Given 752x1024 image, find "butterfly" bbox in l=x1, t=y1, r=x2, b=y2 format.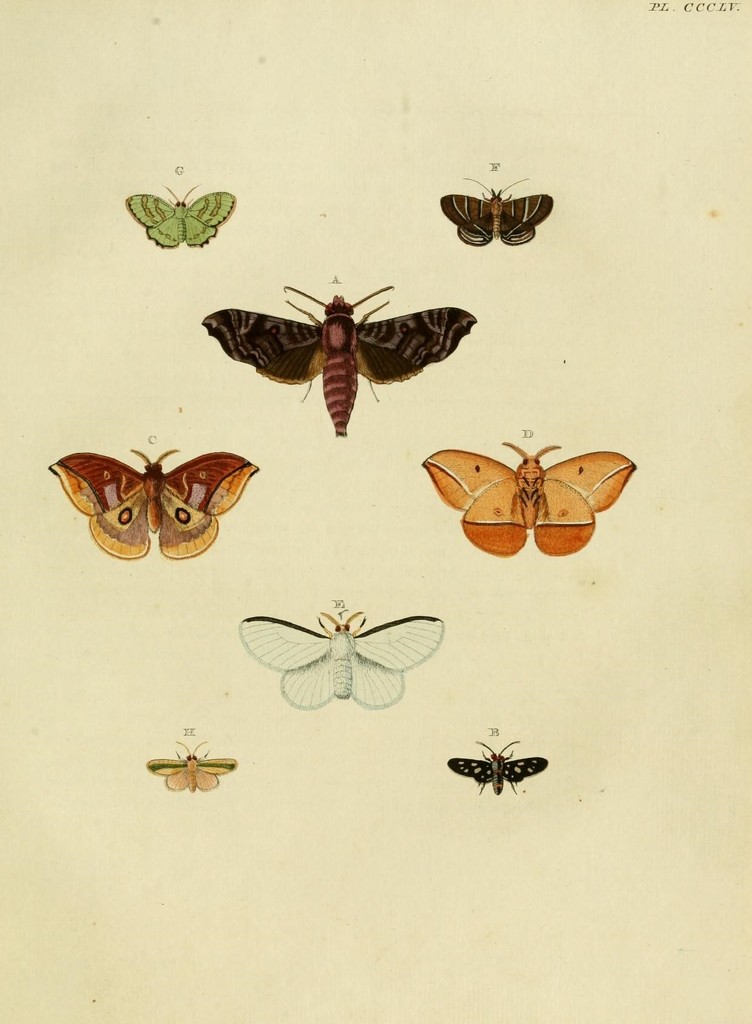
l=230, t=609, r=450, b=714.
